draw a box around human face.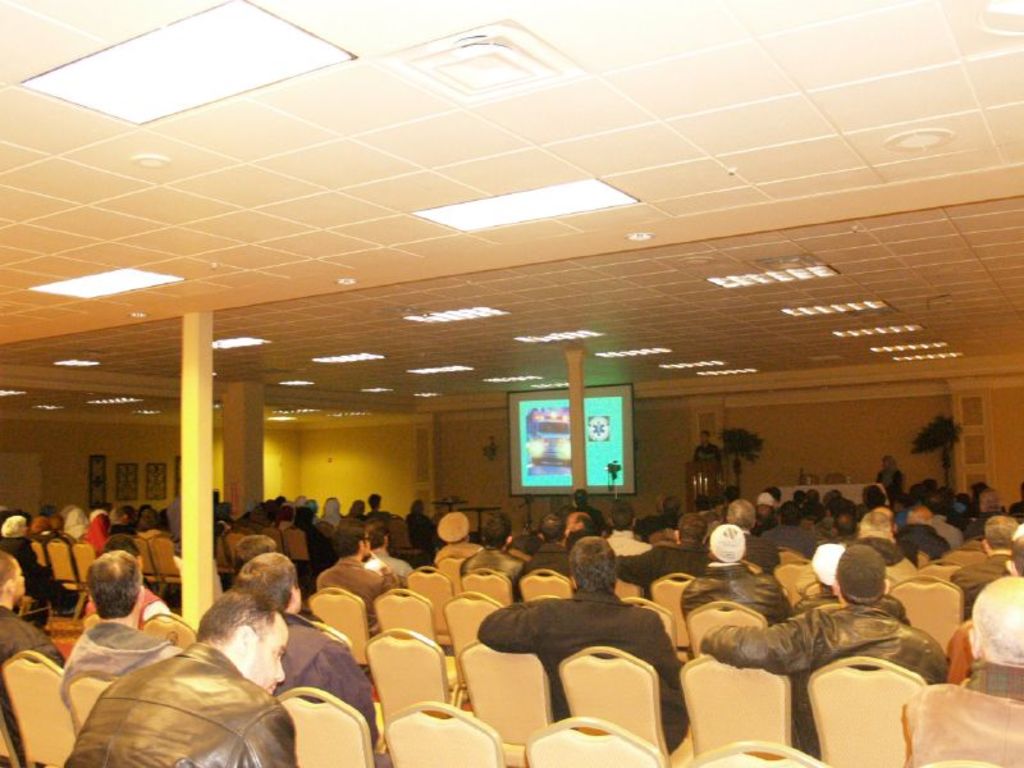
250/618/285/695.
